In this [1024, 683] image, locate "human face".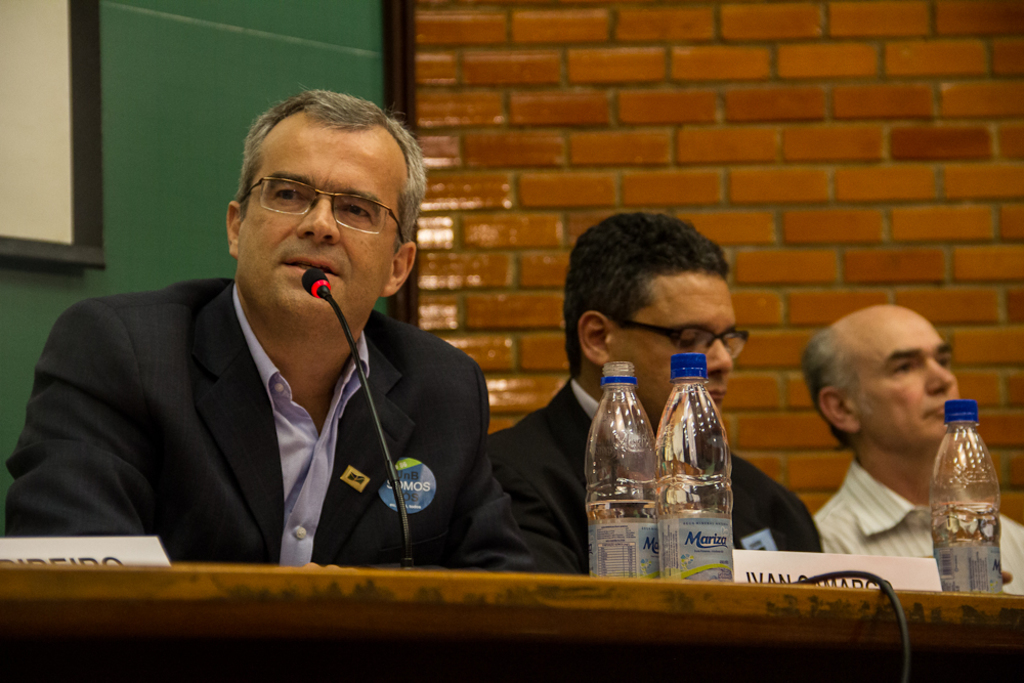
Bounding box: [604, 267, 732, 425].
